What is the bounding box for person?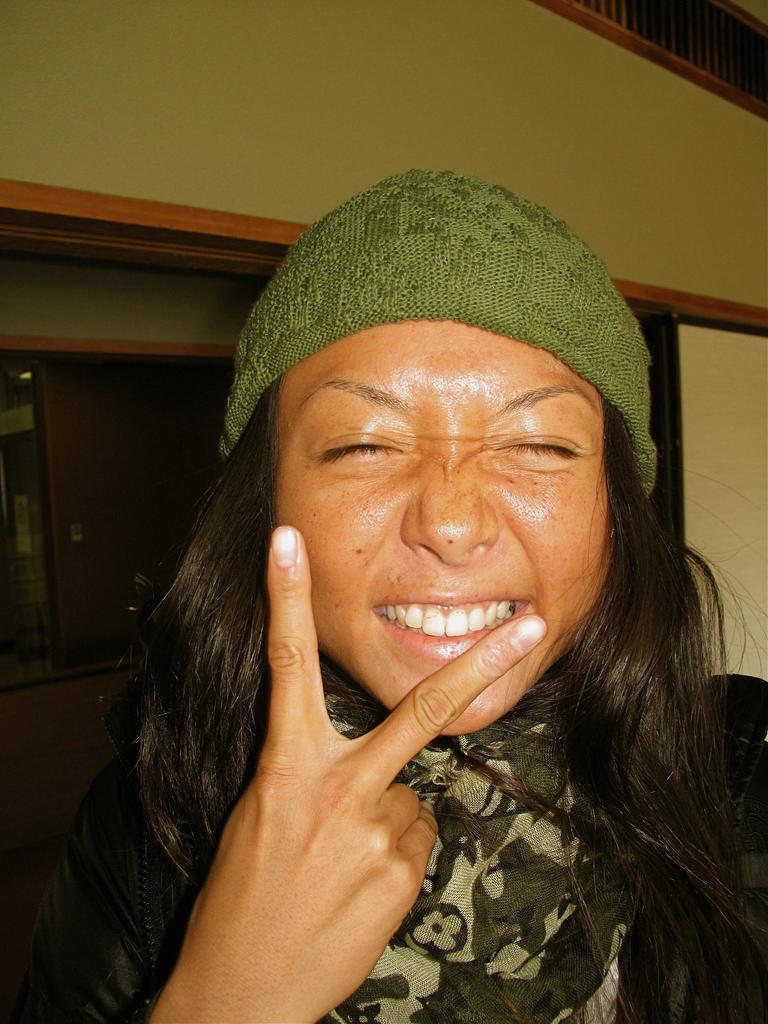
{"x1": 52, "y1": 166, "x2": 751, "y2": 1023}.
